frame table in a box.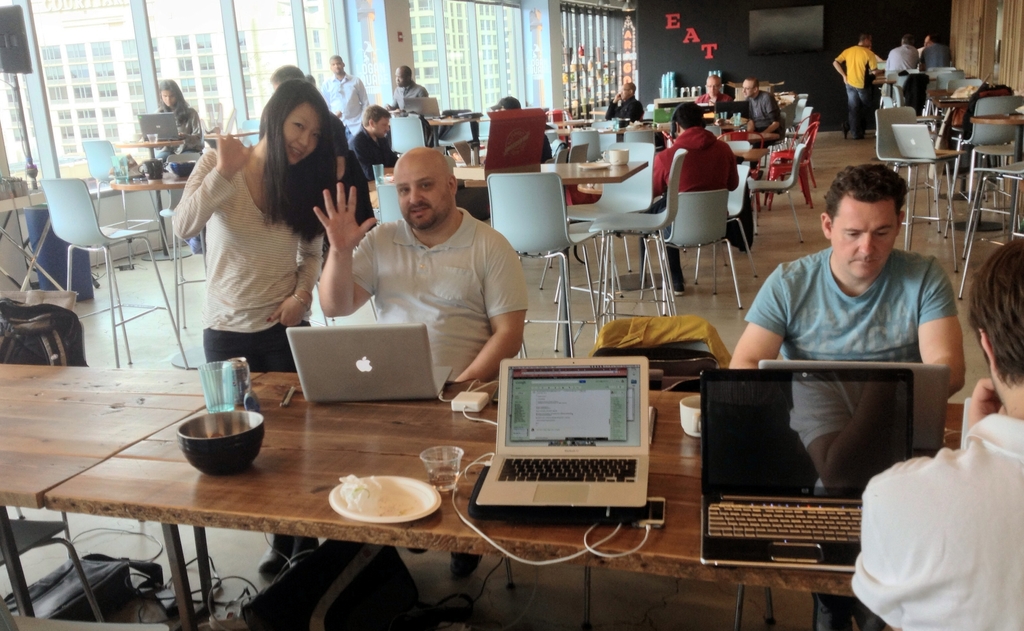
(116, 131, 175, 189).
